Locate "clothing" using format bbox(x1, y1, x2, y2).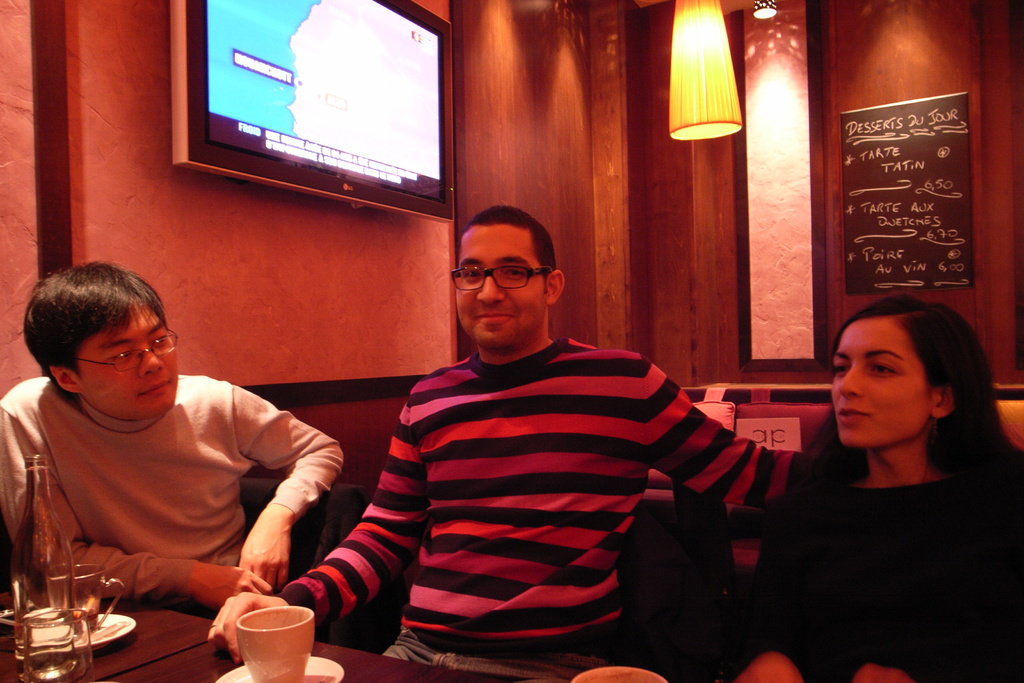
bbox(276, 331, 802, 682).
